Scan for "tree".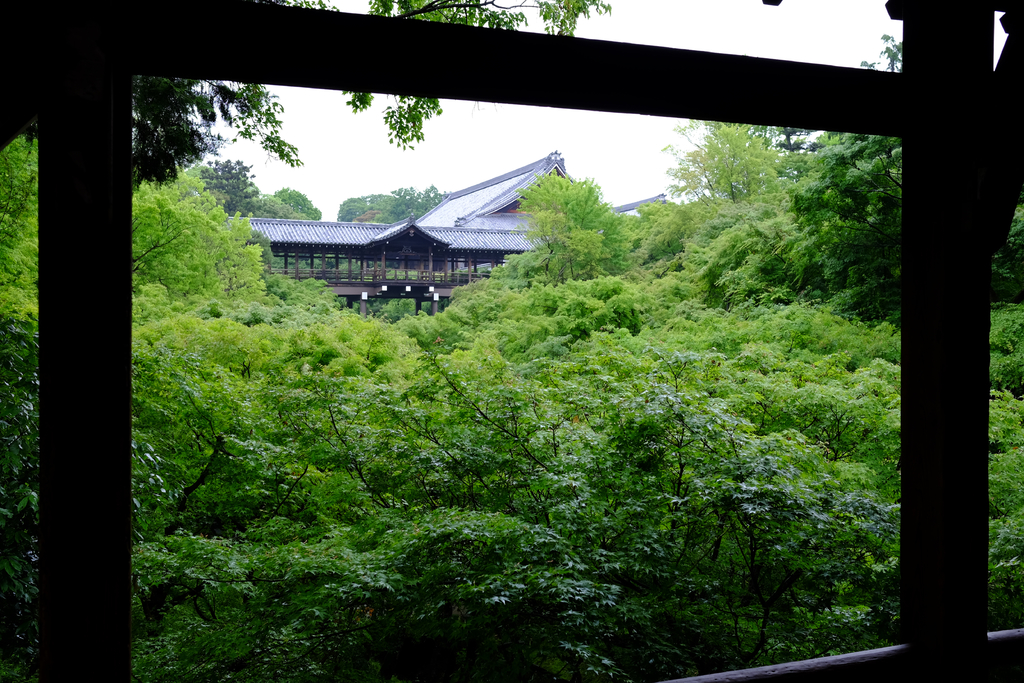
Scan result: 140,0,626,193.
